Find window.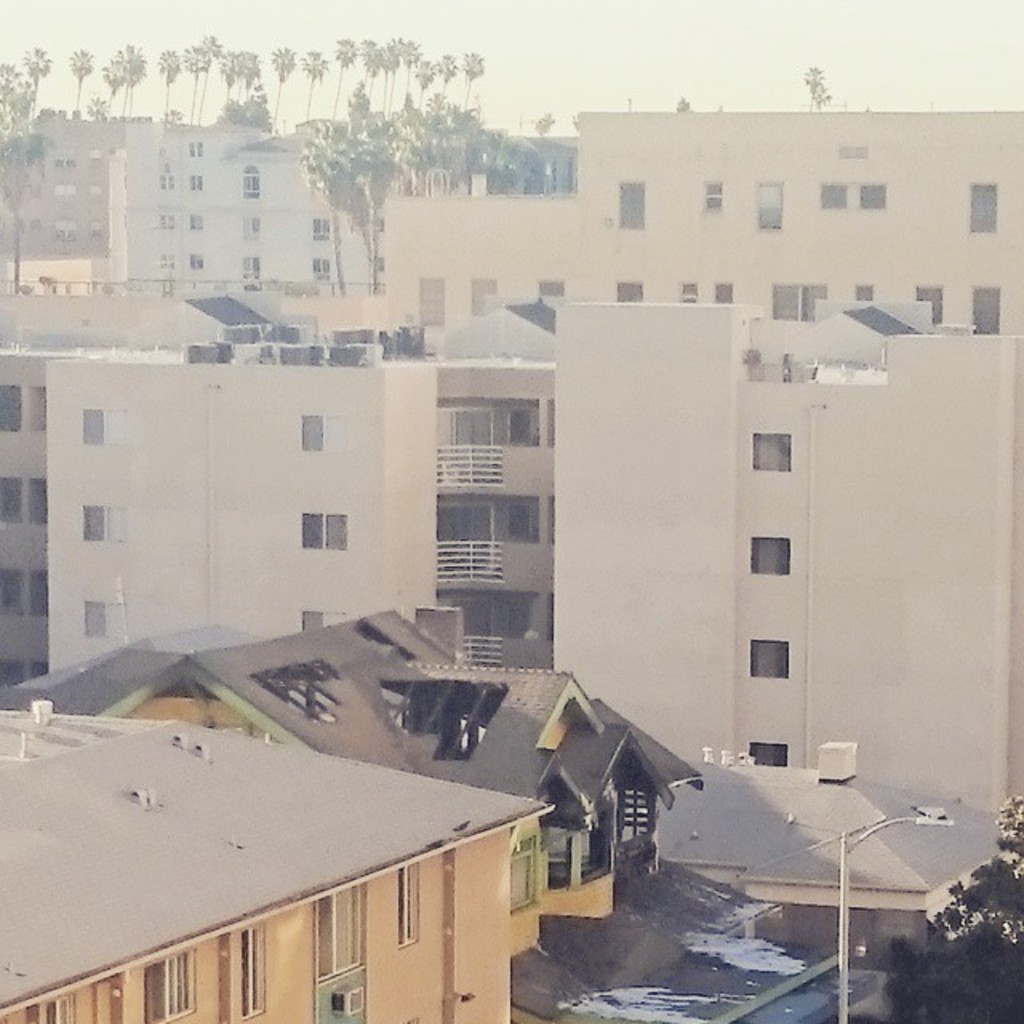
rect(88, 509, 128, 544).
